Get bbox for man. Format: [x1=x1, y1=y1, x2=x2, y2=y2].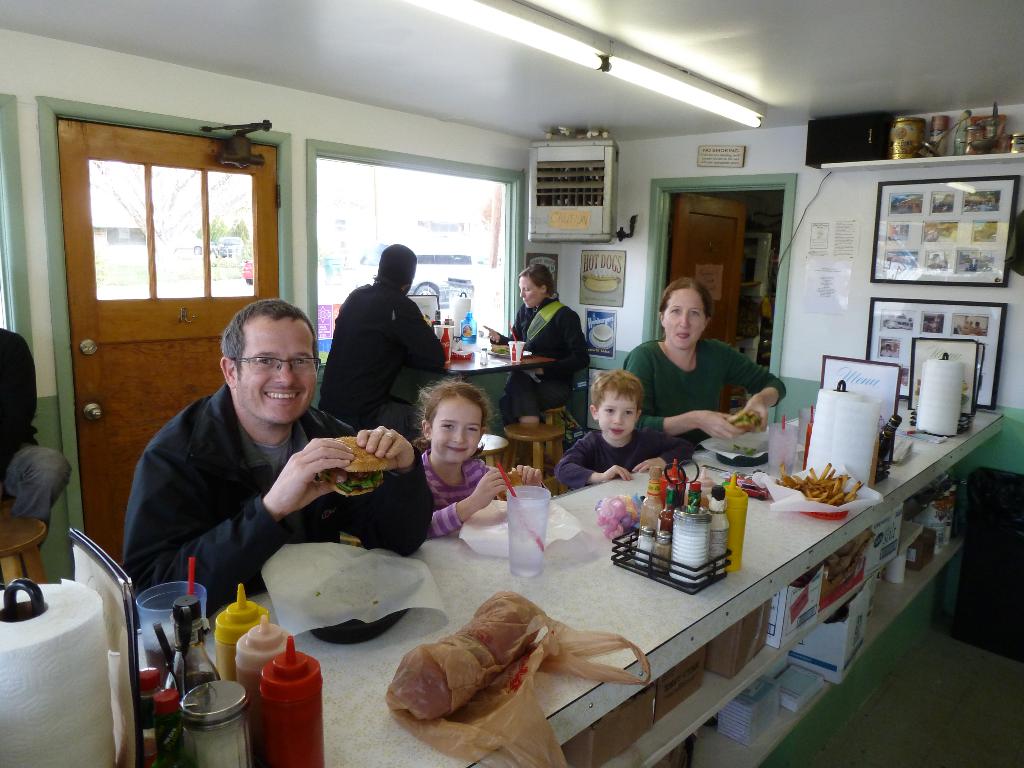
[x1=293, y1=241, x2=452, y2=452].
